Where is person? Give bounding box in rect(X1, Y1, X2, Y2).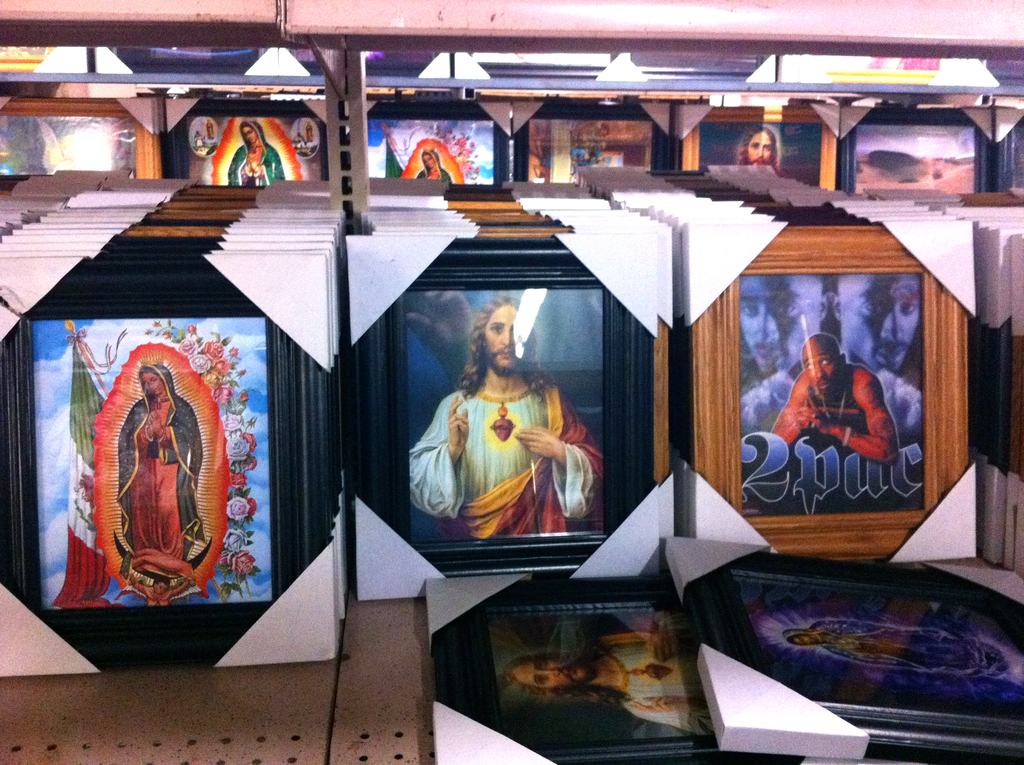
rect(417, 328, 587, 572).
